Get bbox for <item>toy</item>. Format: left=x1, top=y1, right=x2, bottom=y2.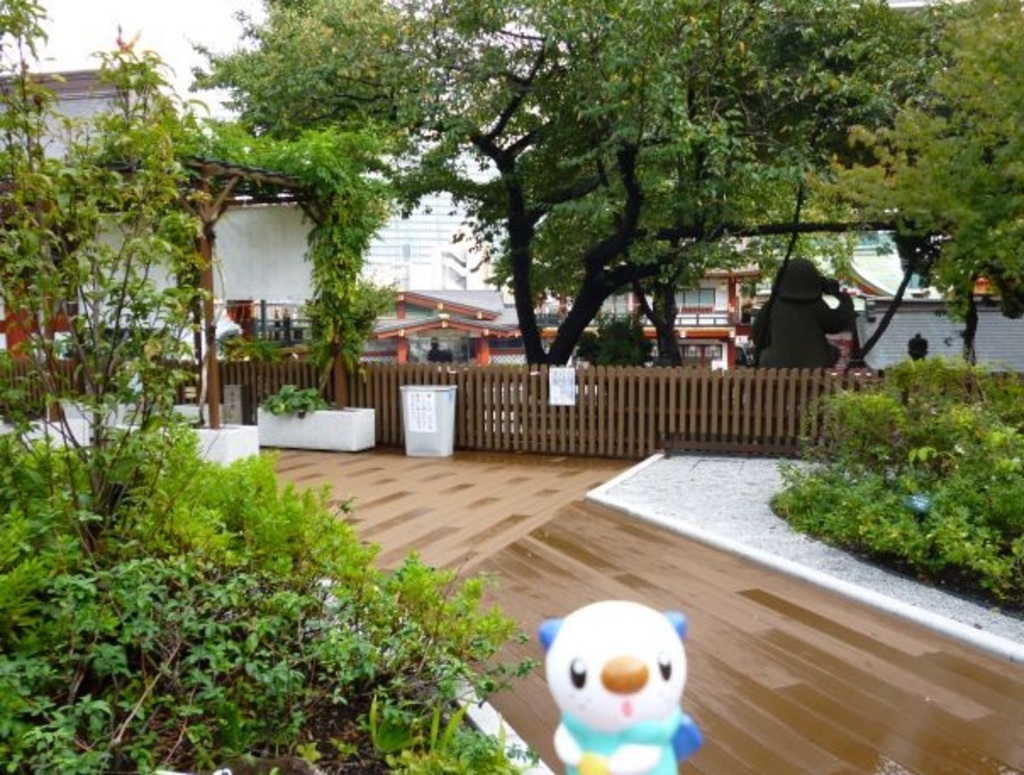
left=515, top=605, right=722, bottom=768.
